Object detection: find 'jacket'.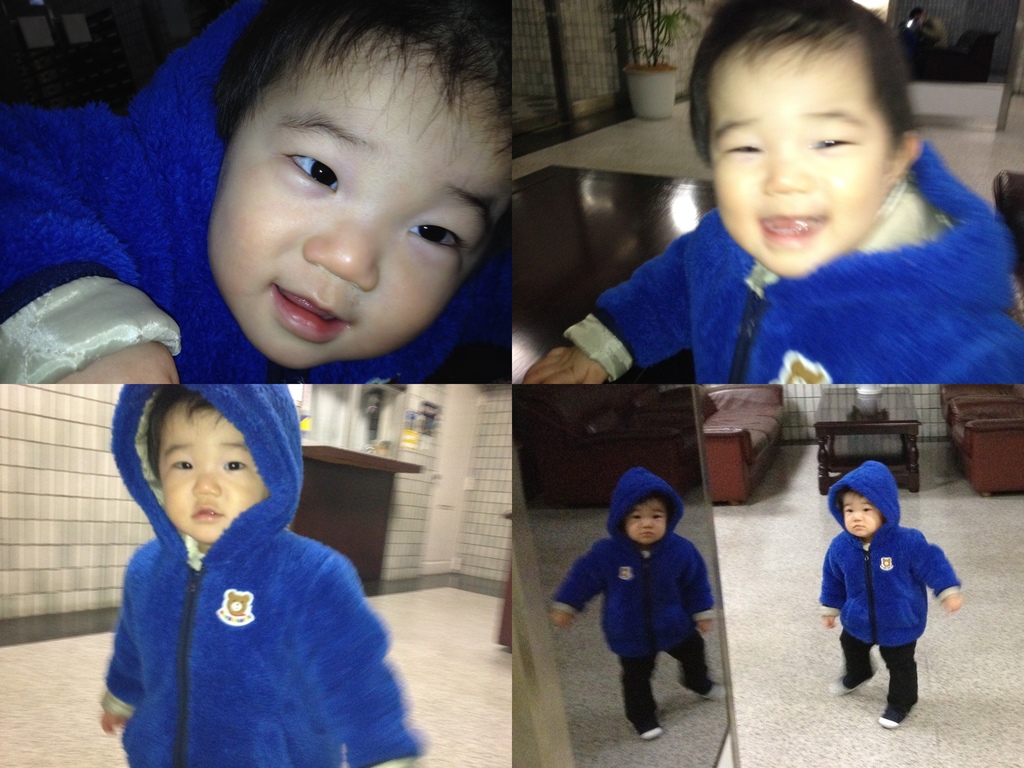
[left=814, top=458, right=964, bottom=646].
